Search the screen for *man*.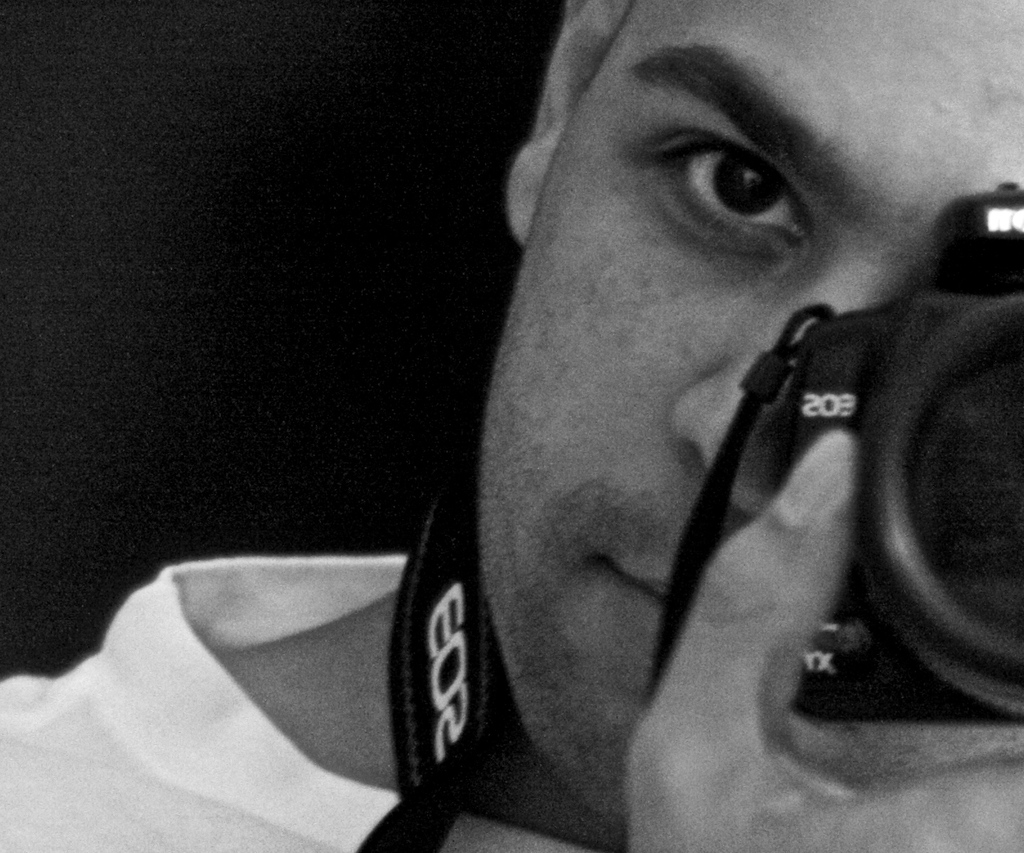
Found at region(133, 0, 1023, 852).
